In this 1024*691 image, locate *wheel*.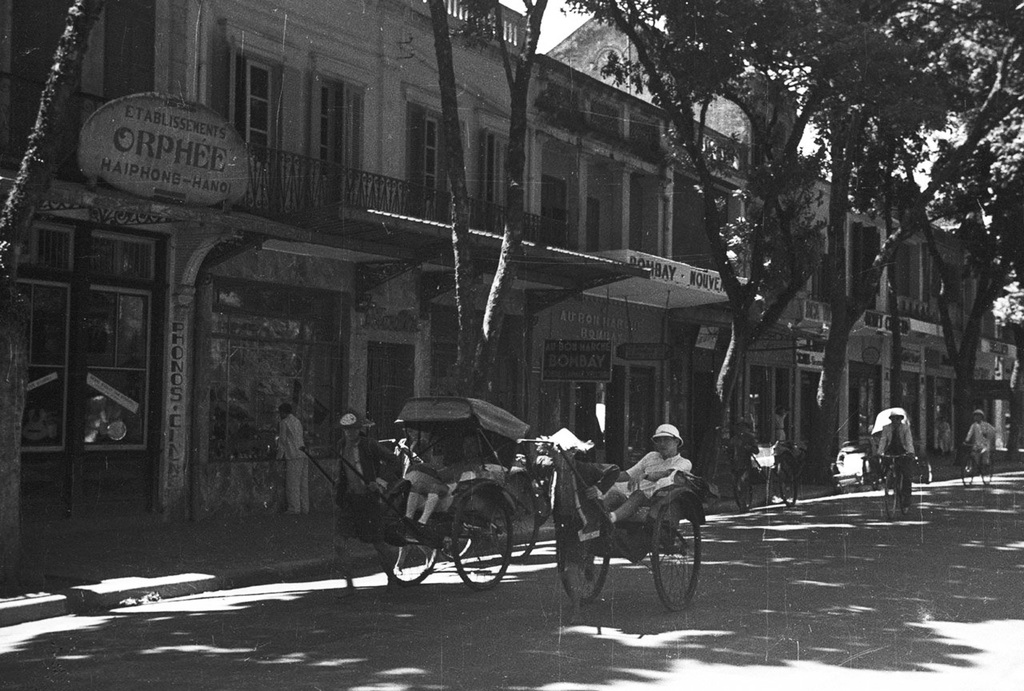
Bounding box: locate(373, 482, 435, 584).
